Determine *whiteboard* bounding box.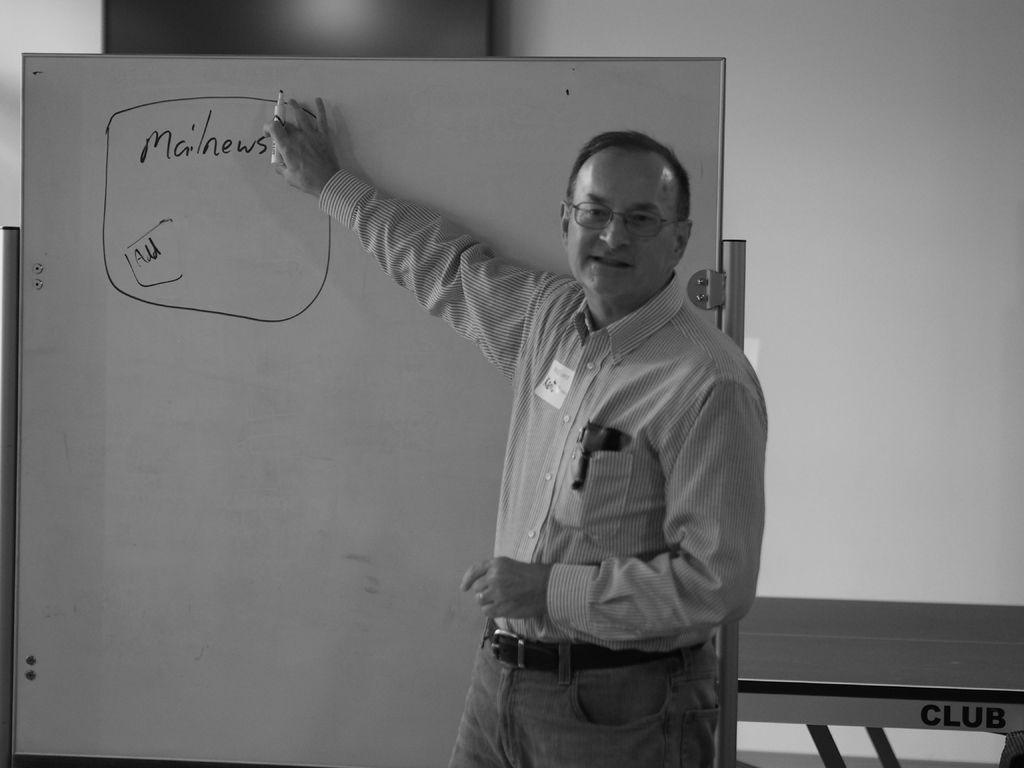
Determined: (10,54,730,765).
